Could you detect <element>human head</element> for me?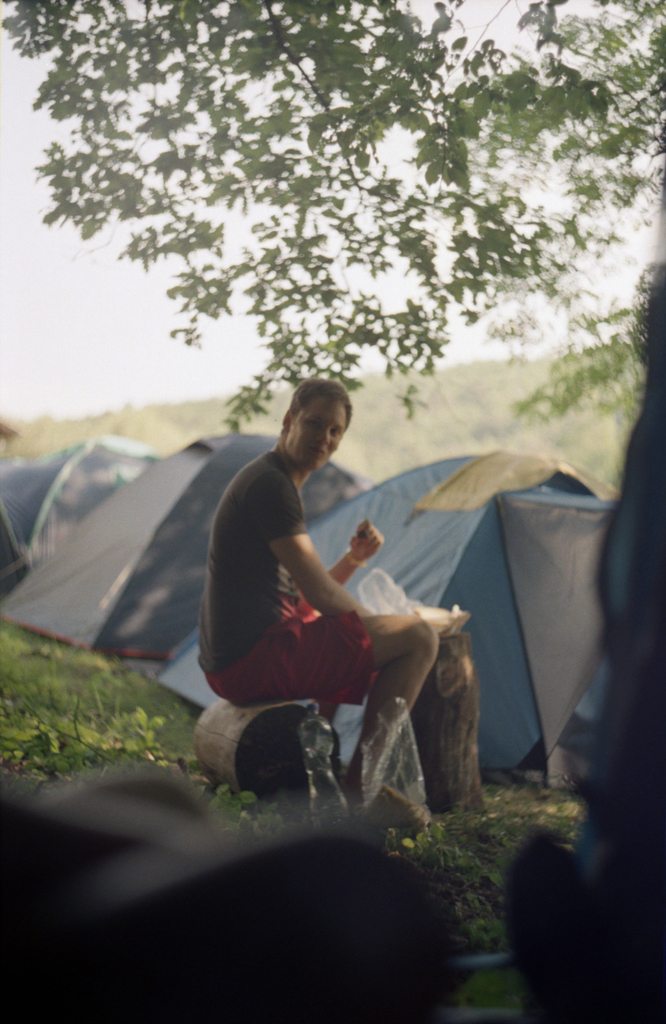
Detection result: select_region(282, 381, 350, 470).
